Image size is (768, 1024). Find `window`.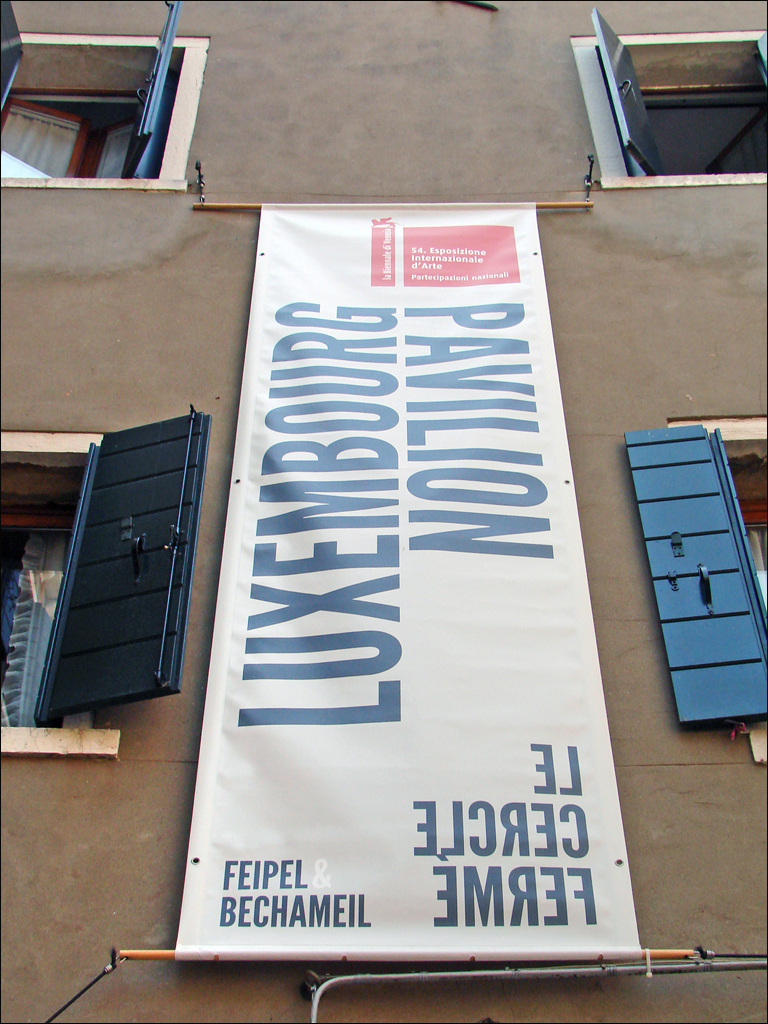
569, 3, 767, 202.
